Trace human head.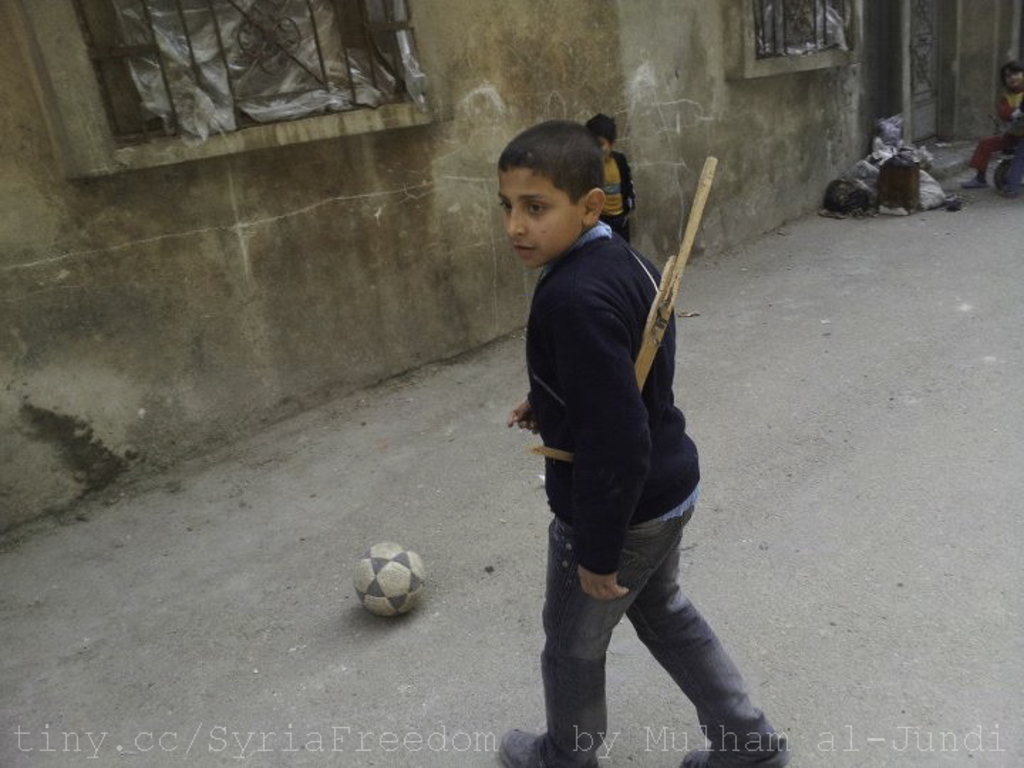
Traced to <region>1000, 60, 1023, 90</region>.
